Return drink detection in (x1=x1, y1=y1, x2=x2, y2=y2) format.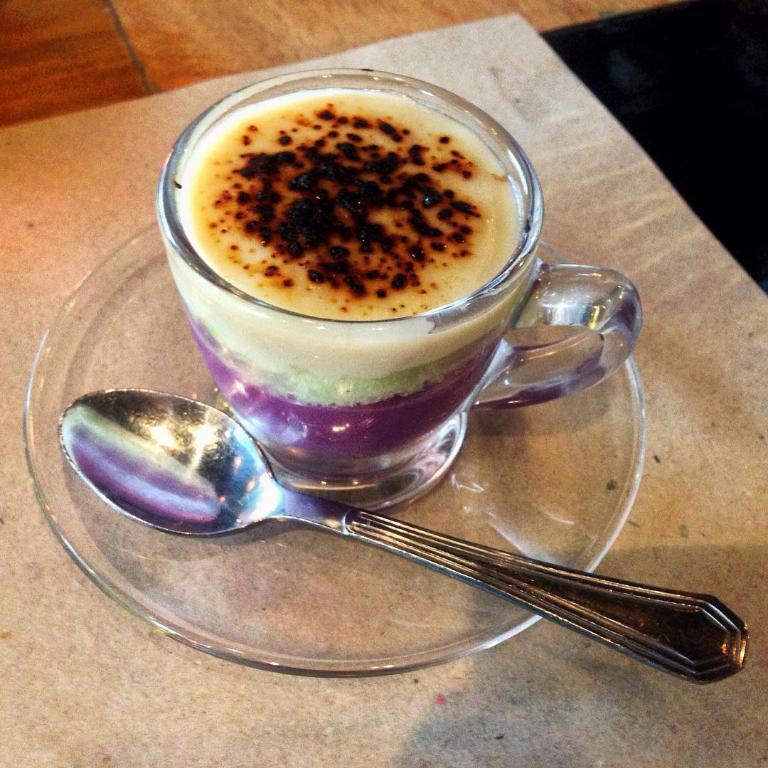
(x1=160, y1=66, x2=562, y2=509).
